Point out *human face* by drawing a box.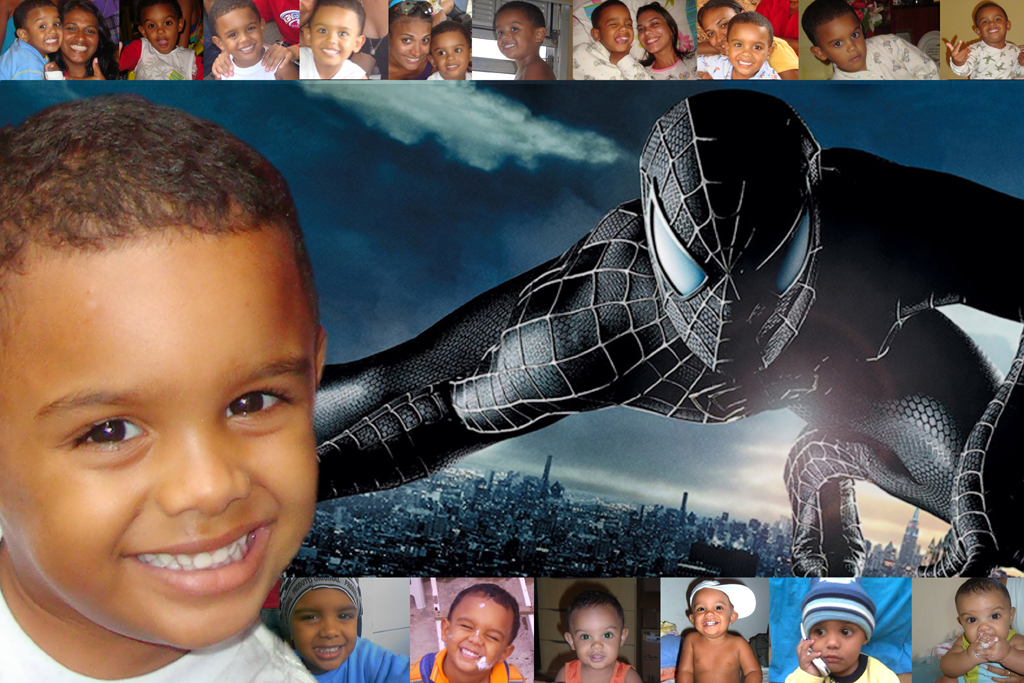
{"left": 575, "top": 605, "right": 622, "bottom": 669}.
